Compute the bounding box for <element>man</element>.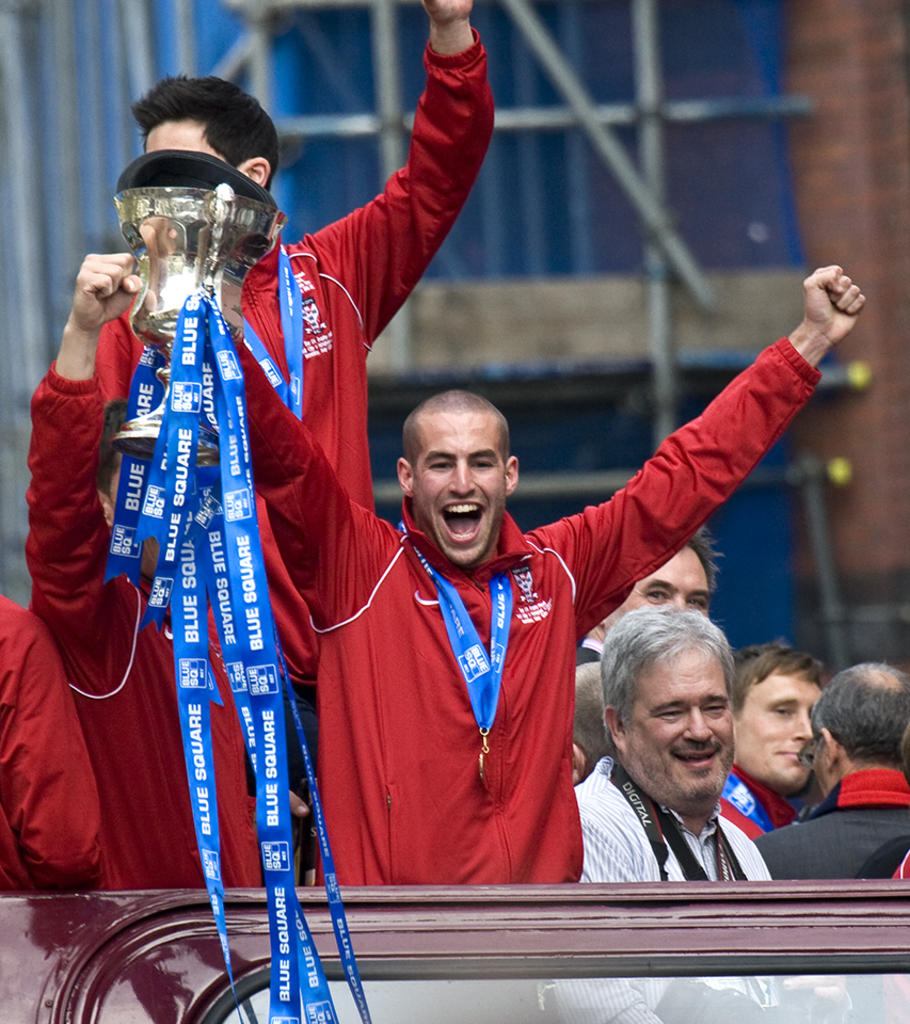
719/641/828/844.
